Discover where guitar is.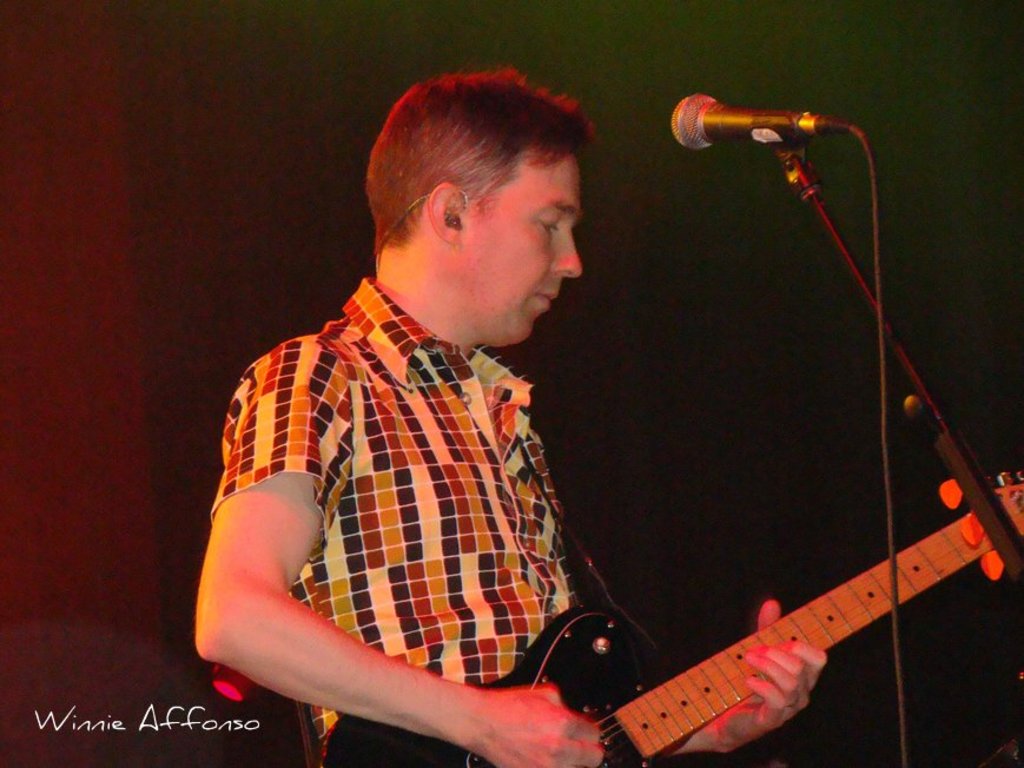
Discovered at select_region(454, 465, 1023, 767).
